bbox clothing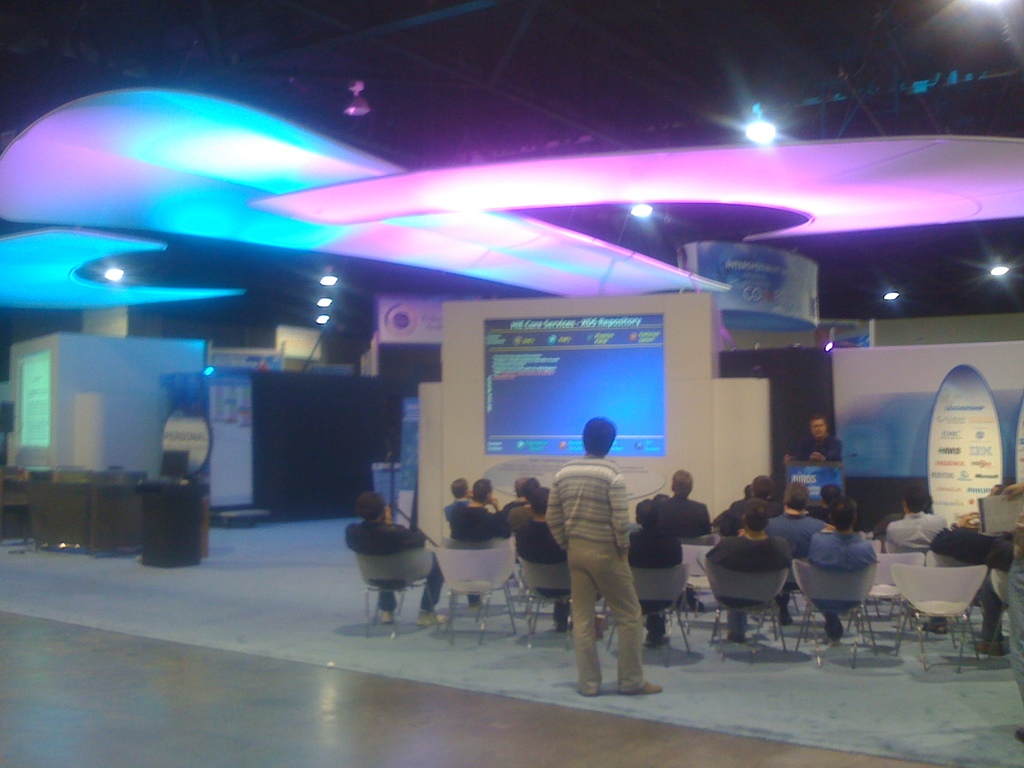
bbox=(805, 529, 867, 634)
